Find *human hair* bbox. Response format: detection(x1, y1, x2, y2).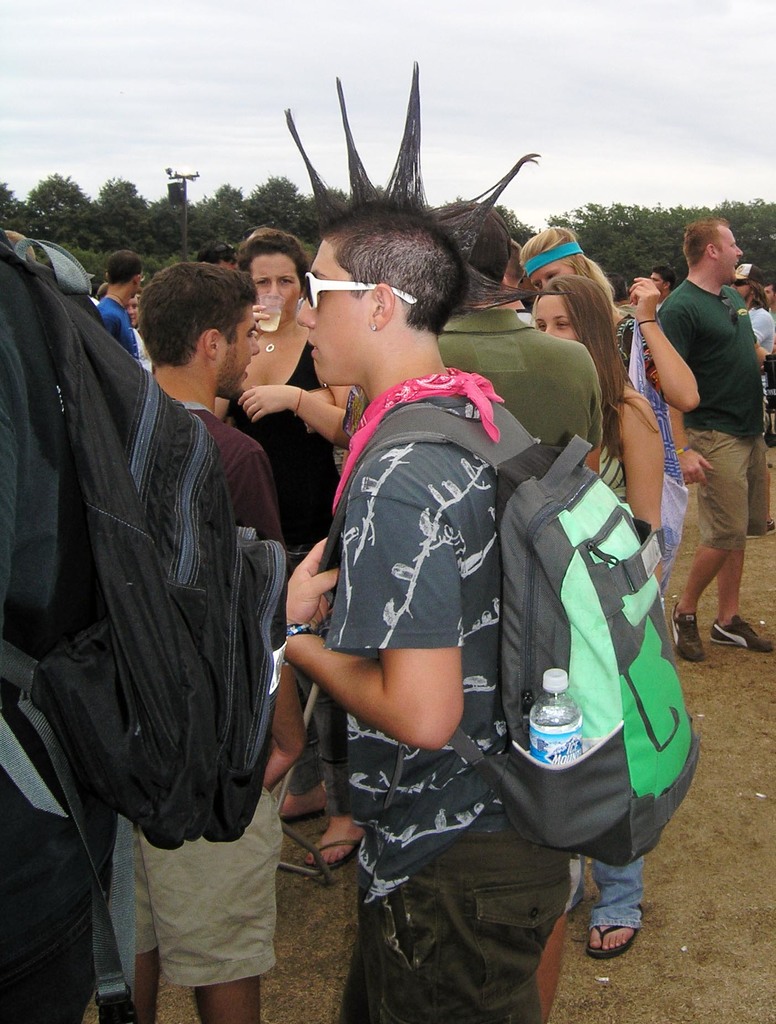
detection(136, 260, 260, 368).
